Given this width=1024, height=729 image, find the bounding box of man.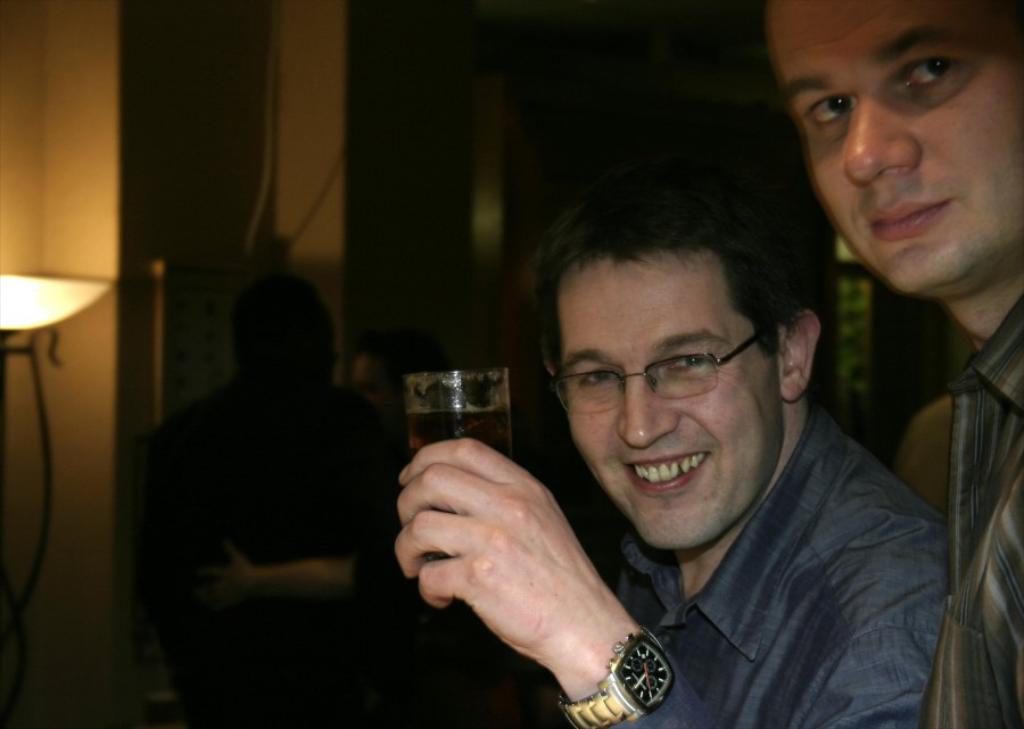
detection(758, 0, 1023, 728).
